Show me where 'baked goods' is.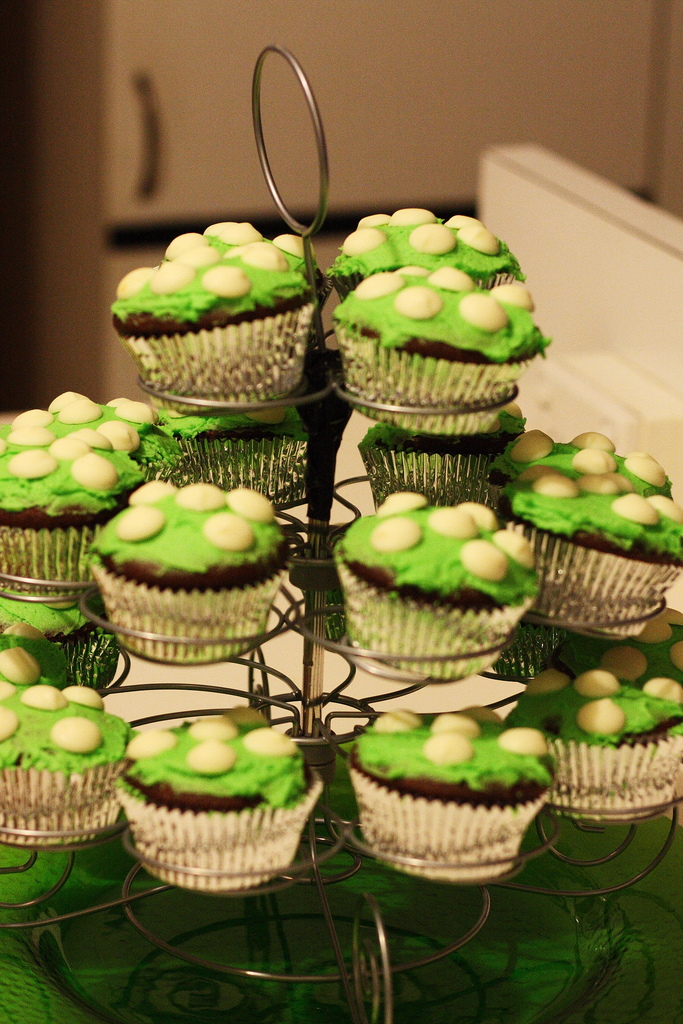
'baked goods' is at 0/648/129/839.
